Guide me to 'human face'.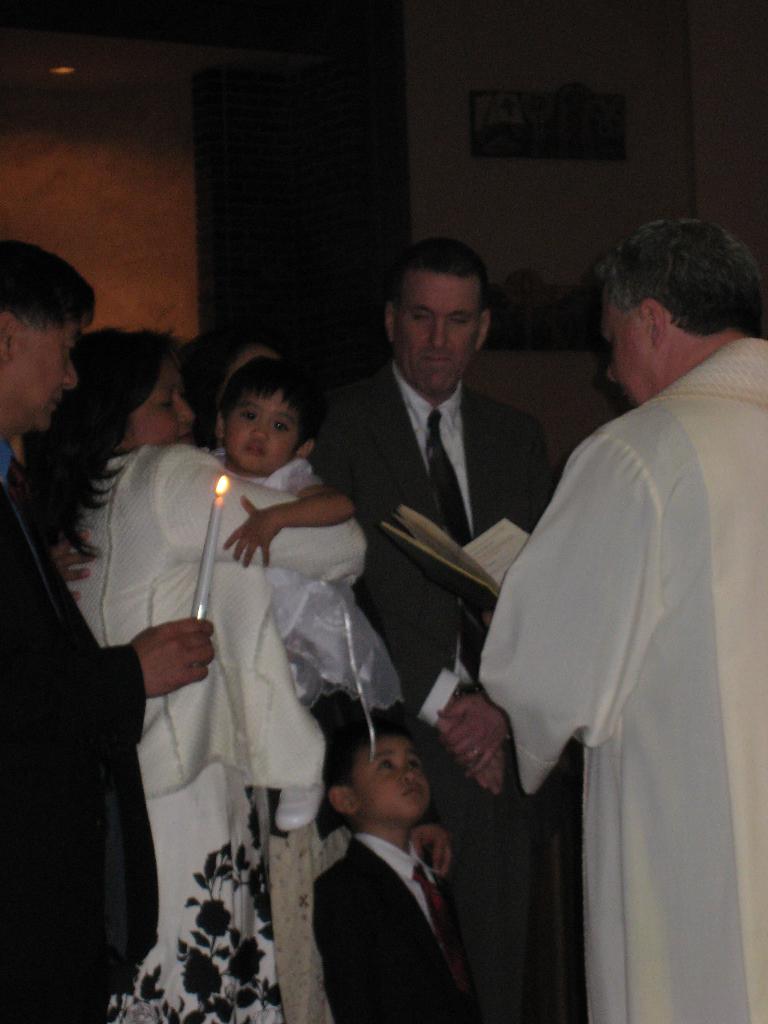
Guidance: BBox(395, 269, 472, 387).
